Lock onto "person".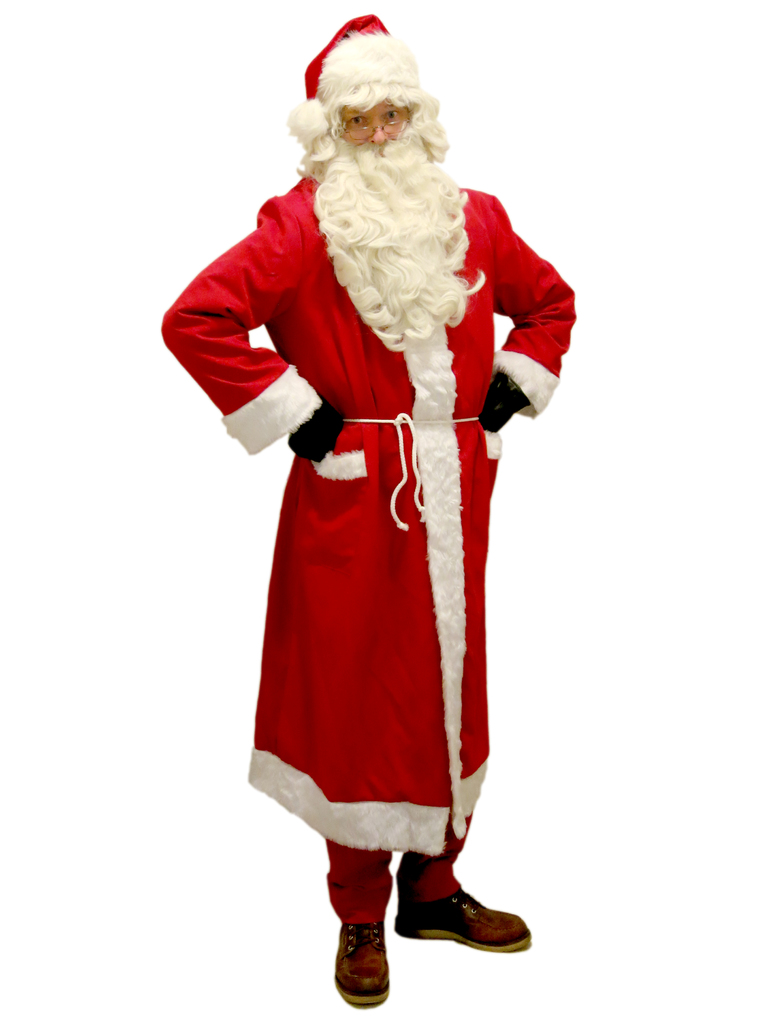
Locked: crop(160, 15, 575, 1007).
